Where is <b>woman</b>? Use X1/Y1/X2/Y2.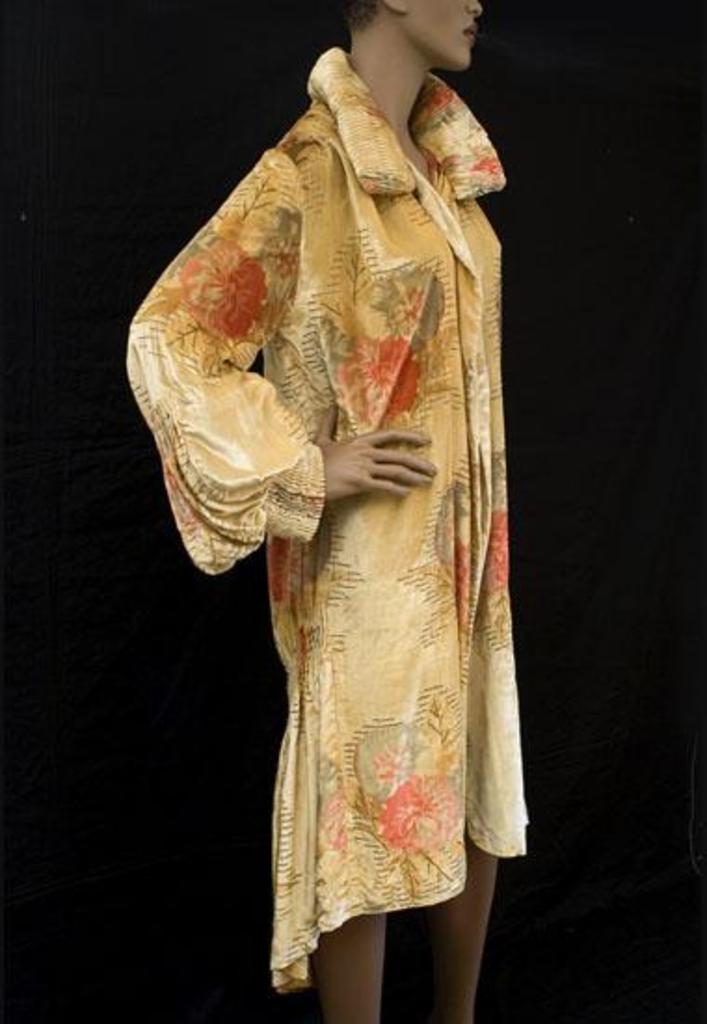
130/0/543/990.
